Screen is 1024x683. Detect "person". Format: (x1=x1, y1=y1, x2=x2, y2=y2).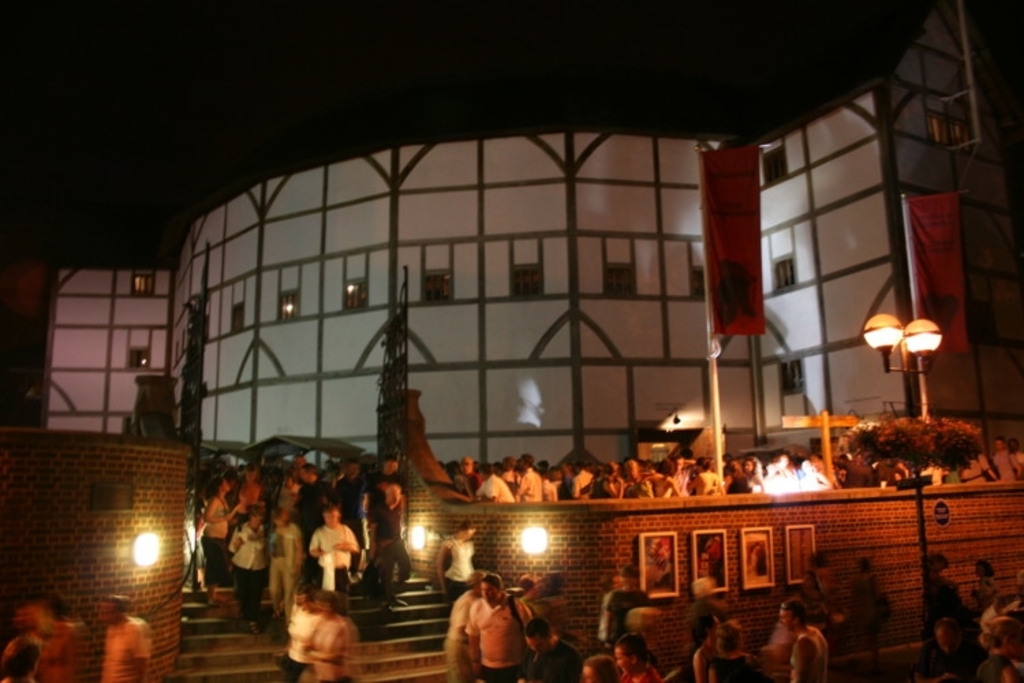
(x1=517, y1=454, x2=549, y2=504).
